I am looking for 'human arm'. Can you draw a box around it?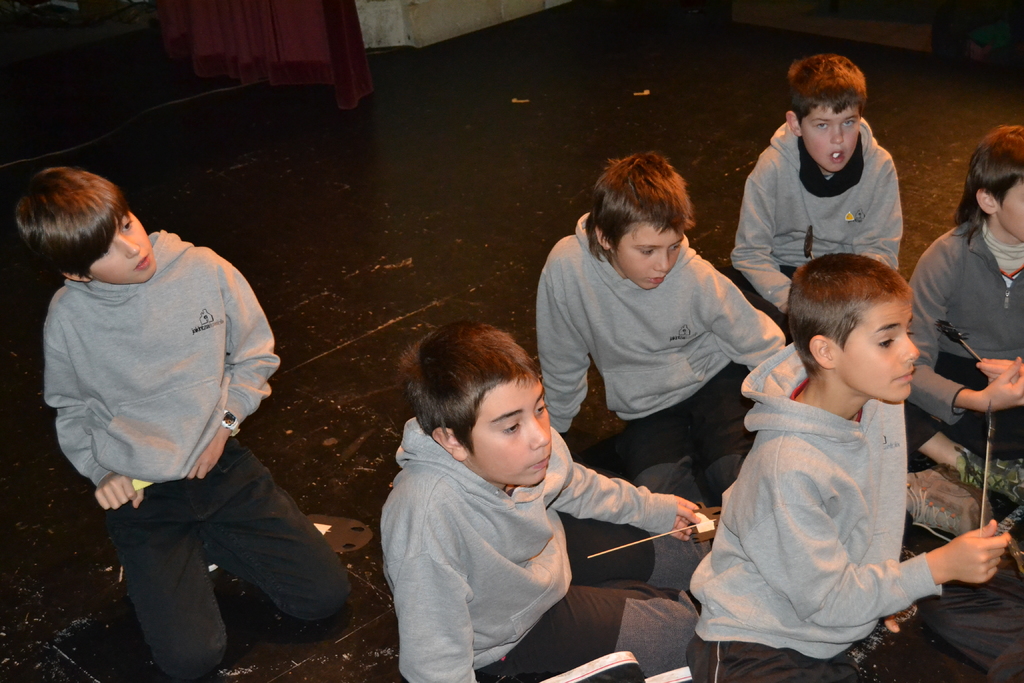
Sure, the bounding box is region(551, 459, 698, 541).
